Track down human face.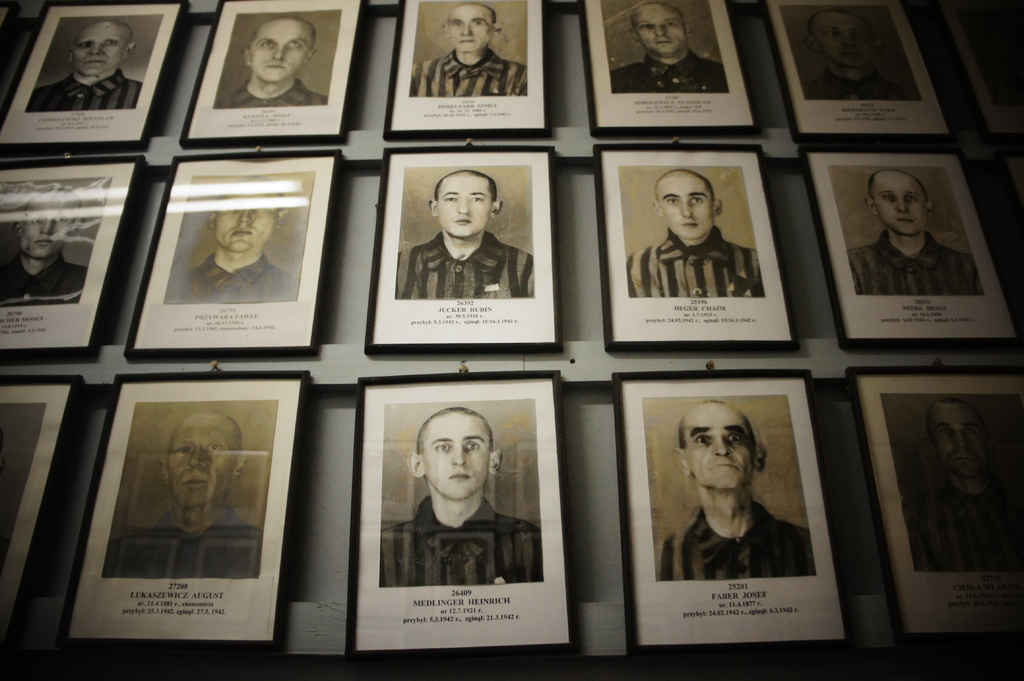
Tracked to {"left": 252, "top": 20, "right": 307, "bottom": 78}.
